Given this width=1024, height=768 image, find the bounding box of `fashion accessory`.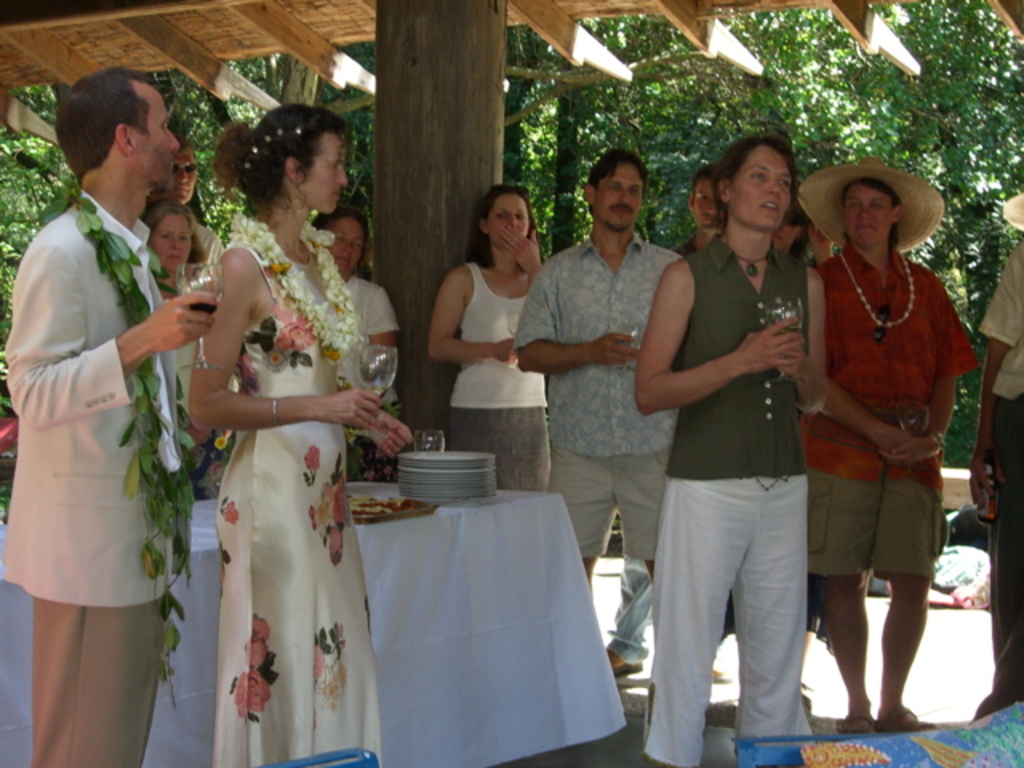
Rect(925, 427, 949, 456).
